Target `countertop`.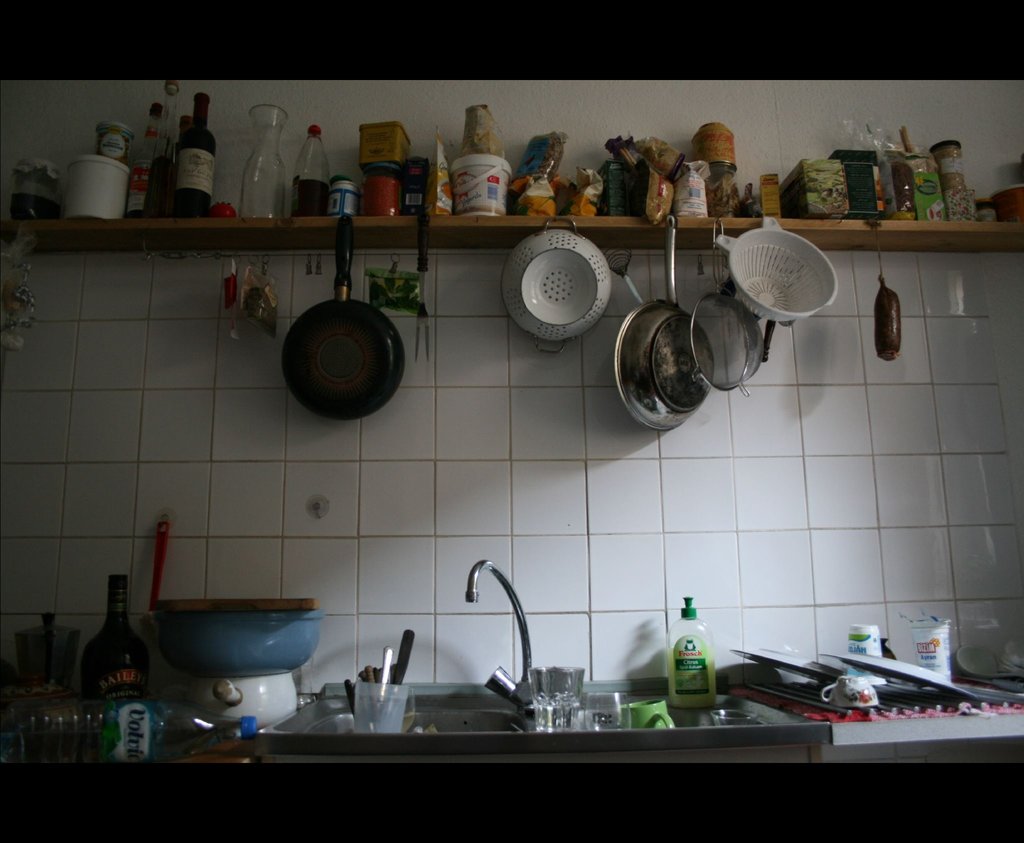
Target region: x1=0 y1=644 x2=1023 y2=776.
